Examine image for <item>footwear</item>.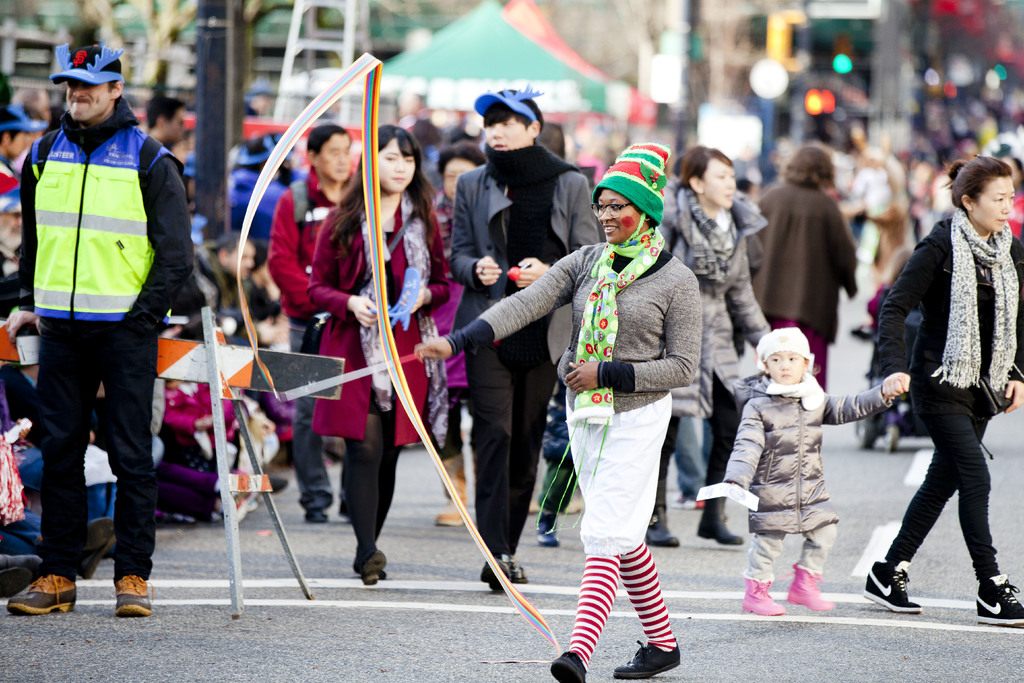
Examination result: x1=304 y1=506 x2=330 y2=523.
